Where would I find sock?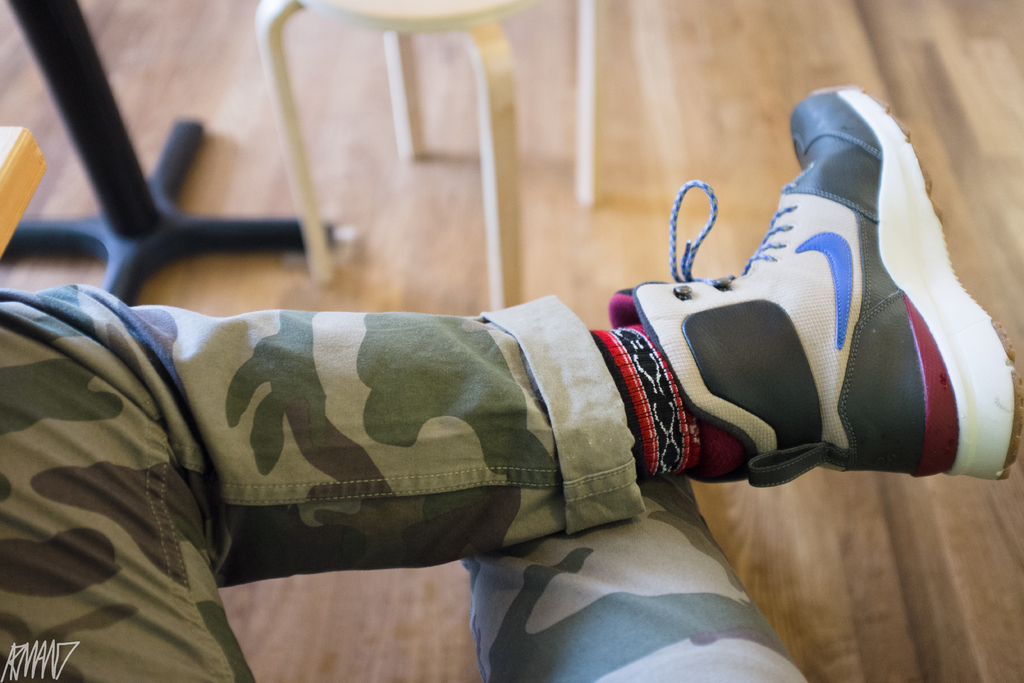
At 589/321/745/483.
